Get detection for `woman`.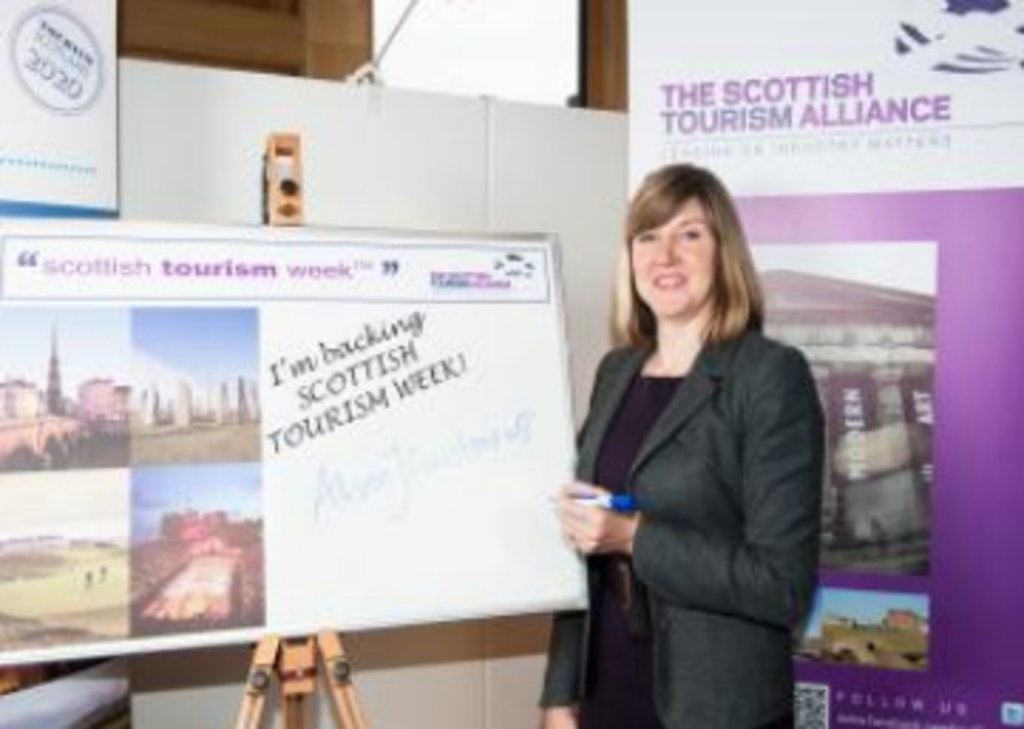
Detection: detection(562, 156, 803, 728).
